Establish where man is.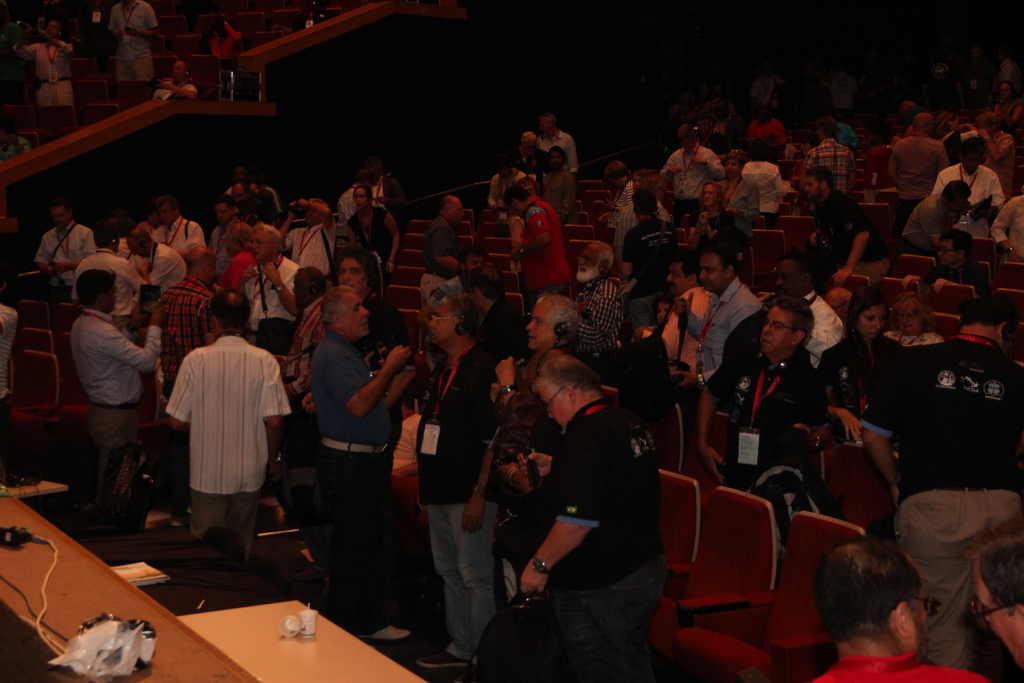
Established at l=152, t=58, r=189, b=106.
